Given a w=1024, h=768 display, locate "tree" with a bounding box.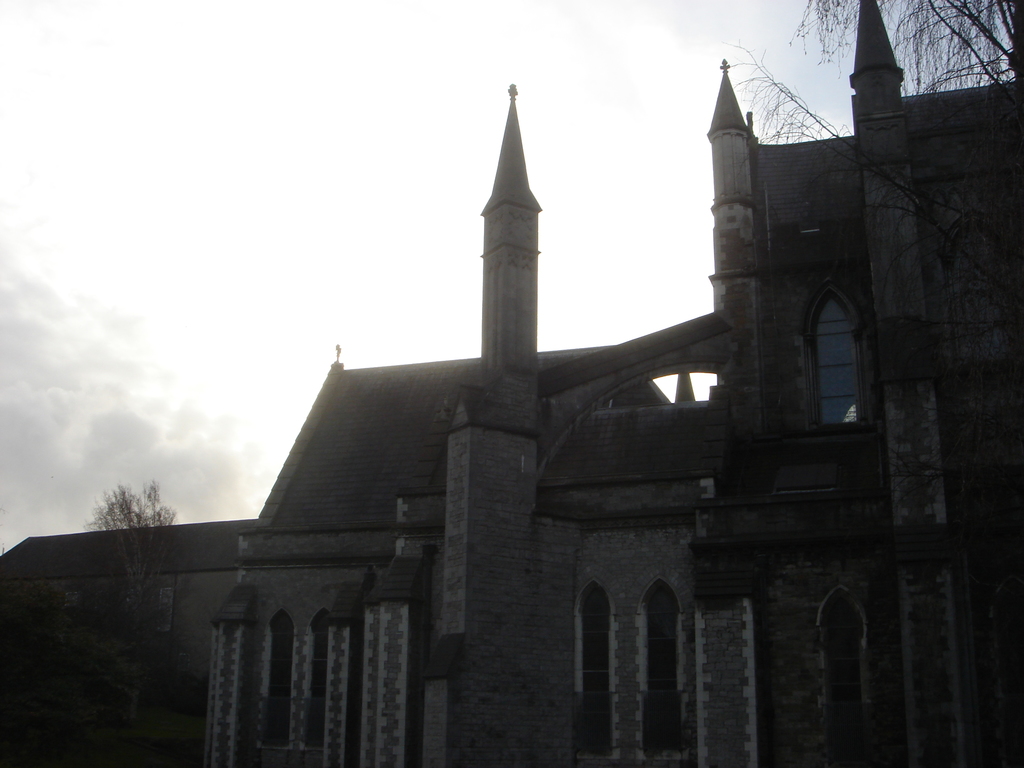
Located: (left=68, top=484, right=173, bottom=570).
